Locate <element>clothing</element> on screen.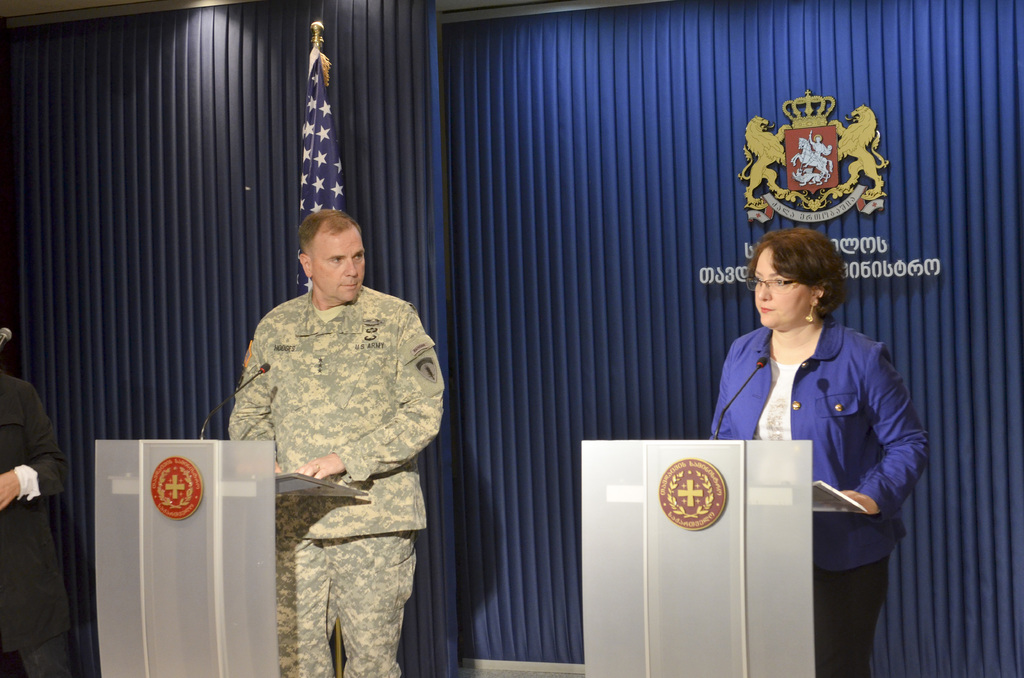
On screen at l=0, t=362, r=70, b=677.
